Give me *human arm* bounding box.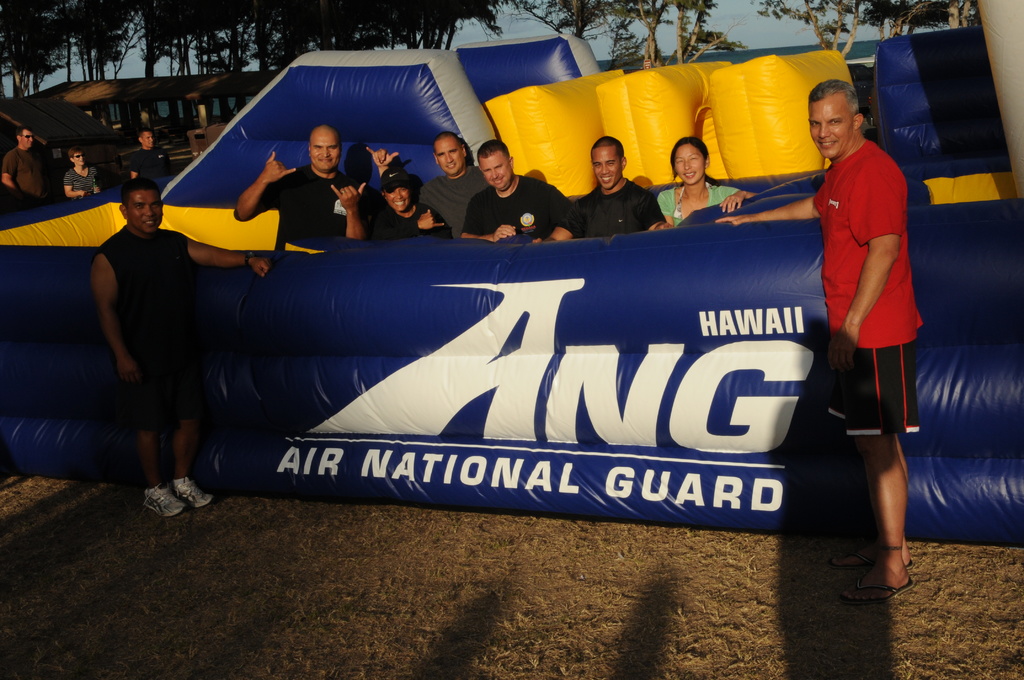
[x1=230, y1=152, x2=297, y2=220].
